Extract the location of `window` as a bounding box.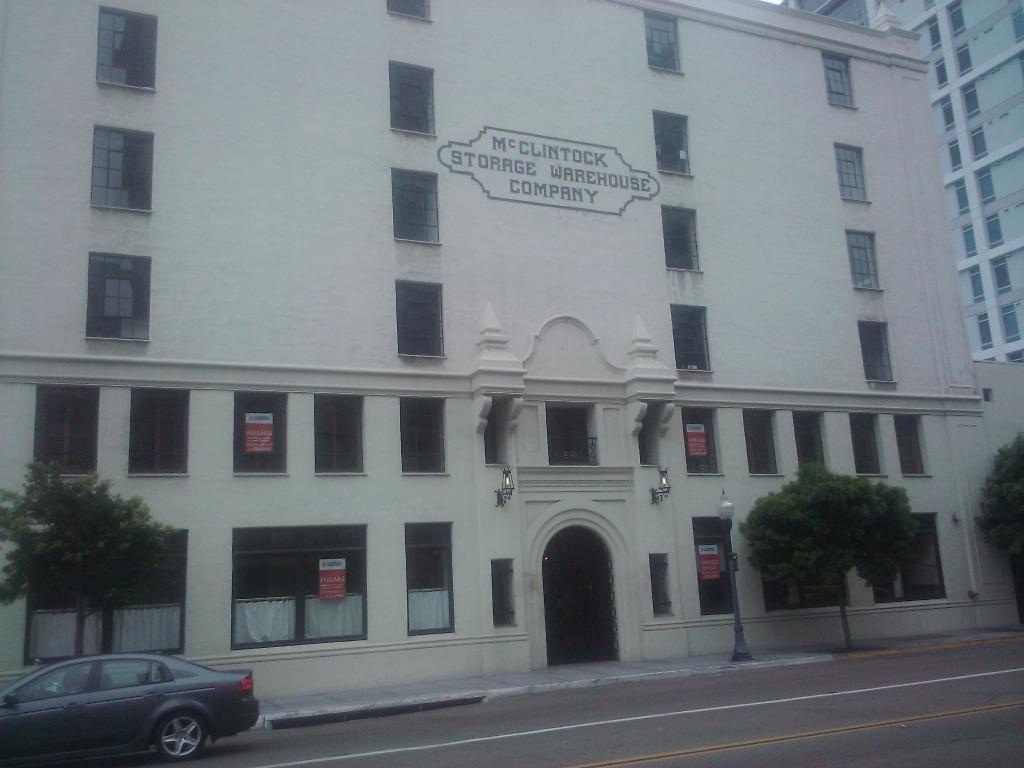
947 139 964 170.
